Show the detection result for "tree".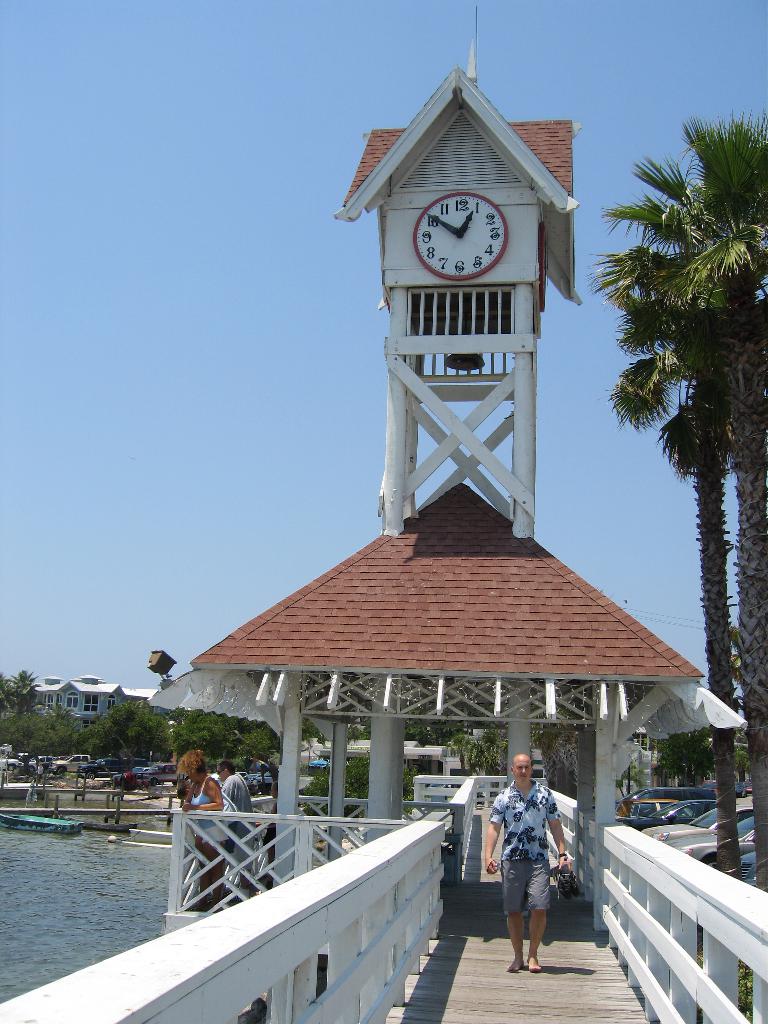
x1=593 y1=106 x2=767 y2=896.
